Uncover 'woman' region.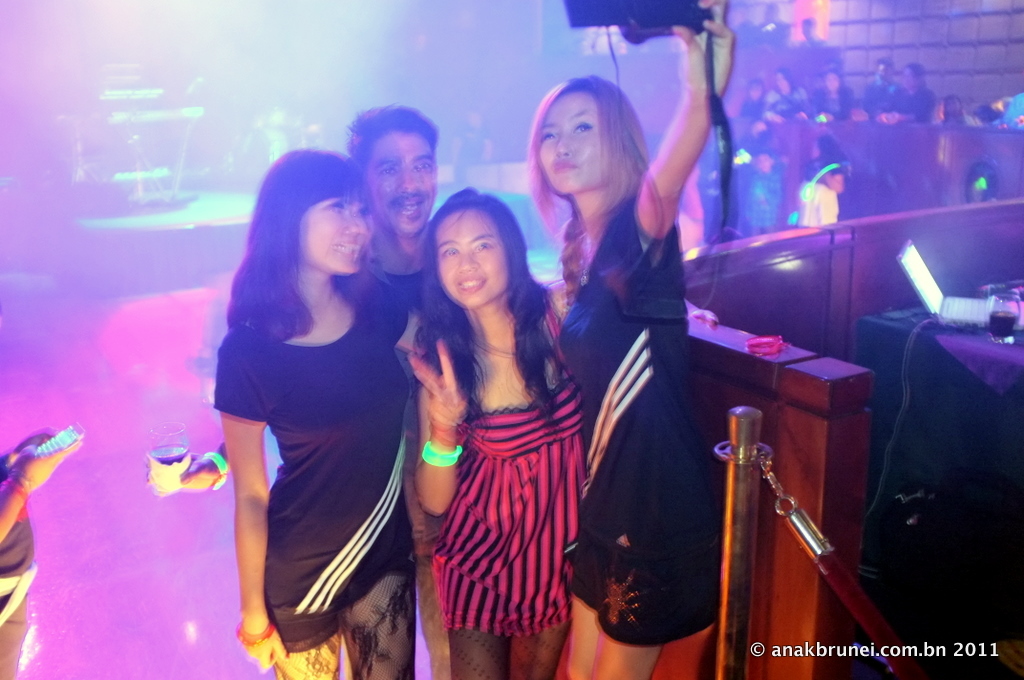
Uncovered: 388 183 562 679.
